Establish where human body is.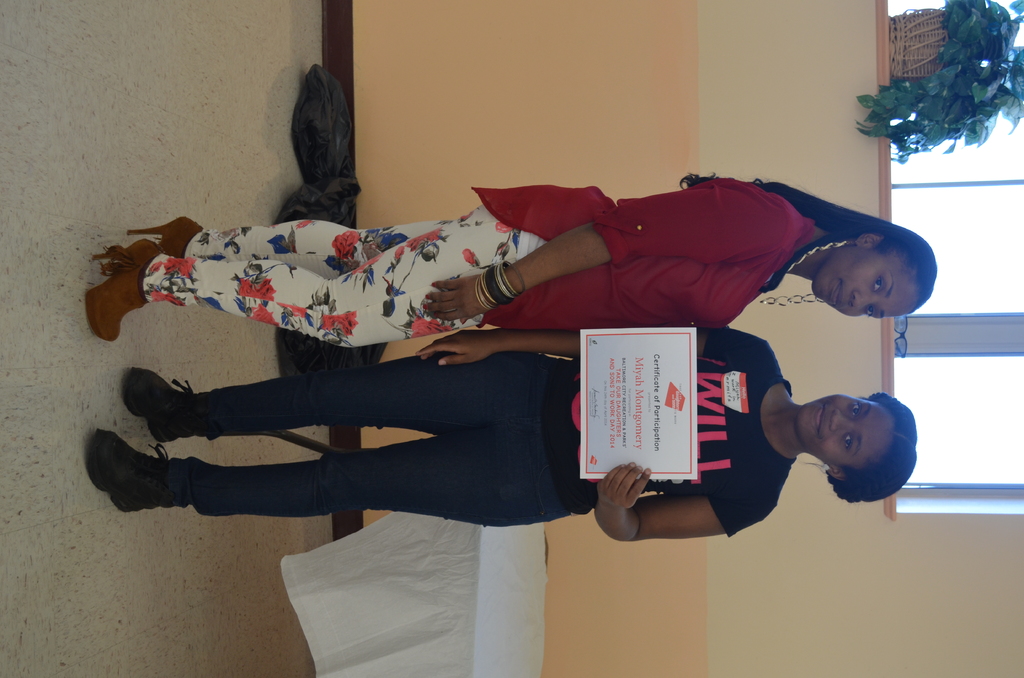
Established at rect(83, 330, 918, 540).
